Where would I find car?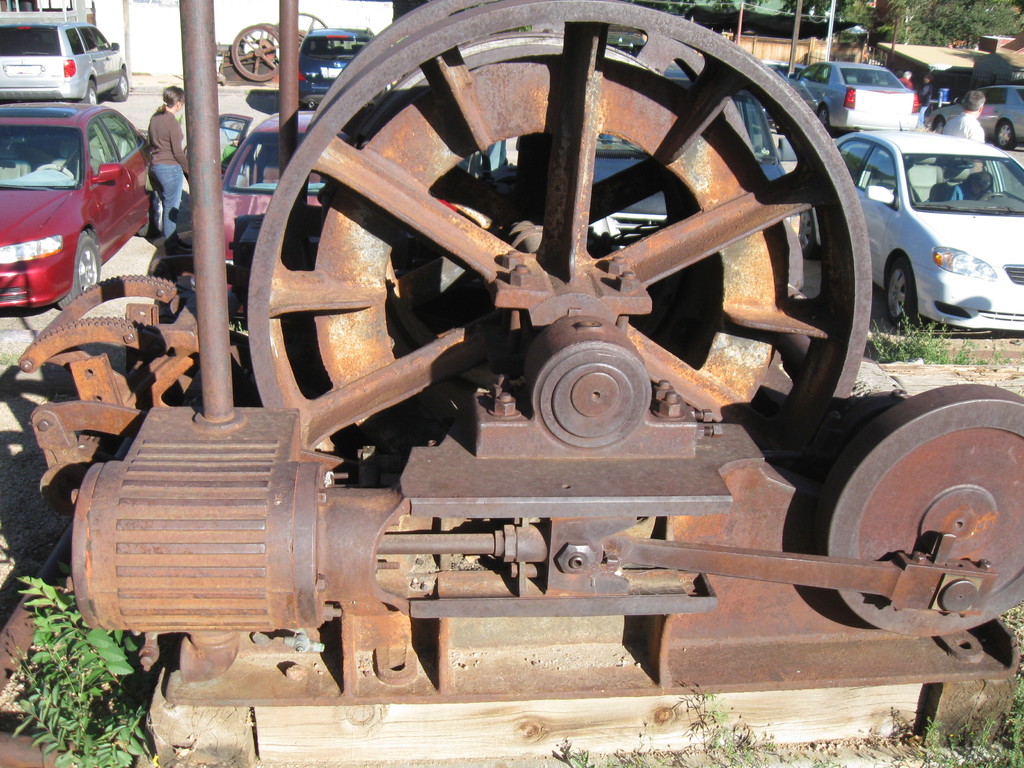
At detection(589, 61, 802, 249).
